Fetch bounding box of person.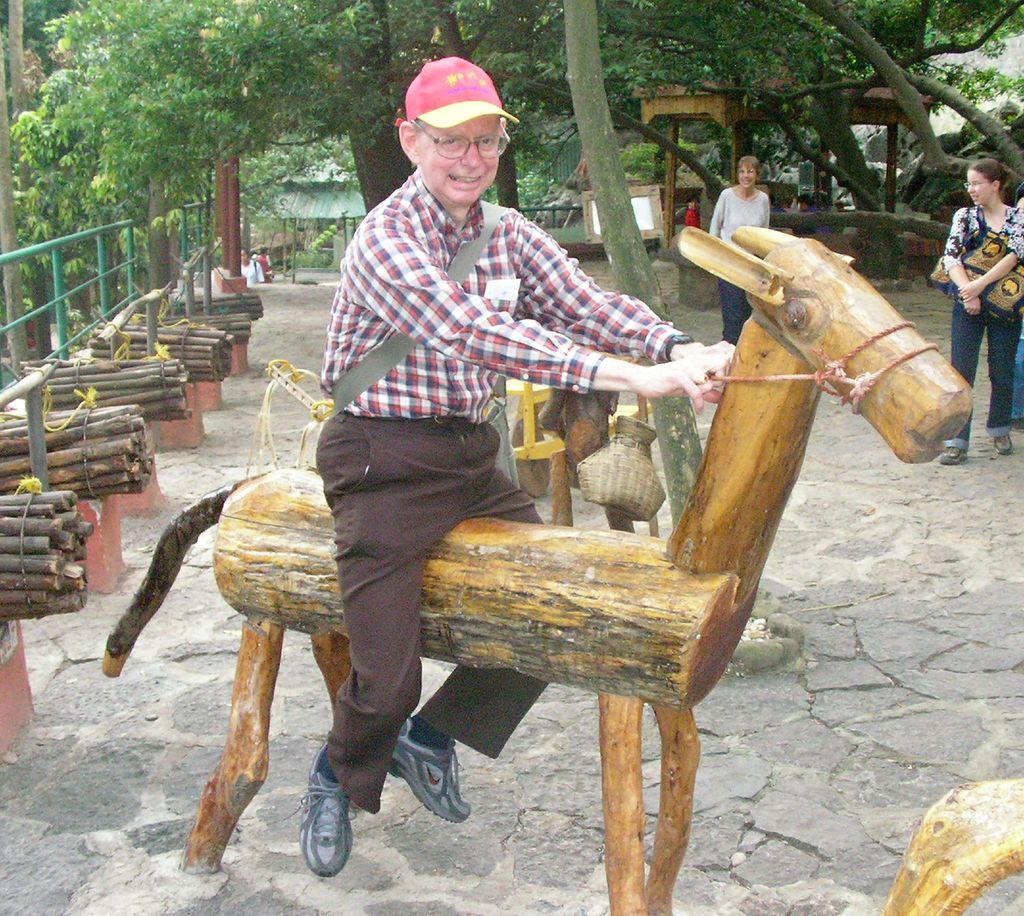
Bbox: select_region(924, 149, 1023, 481).
